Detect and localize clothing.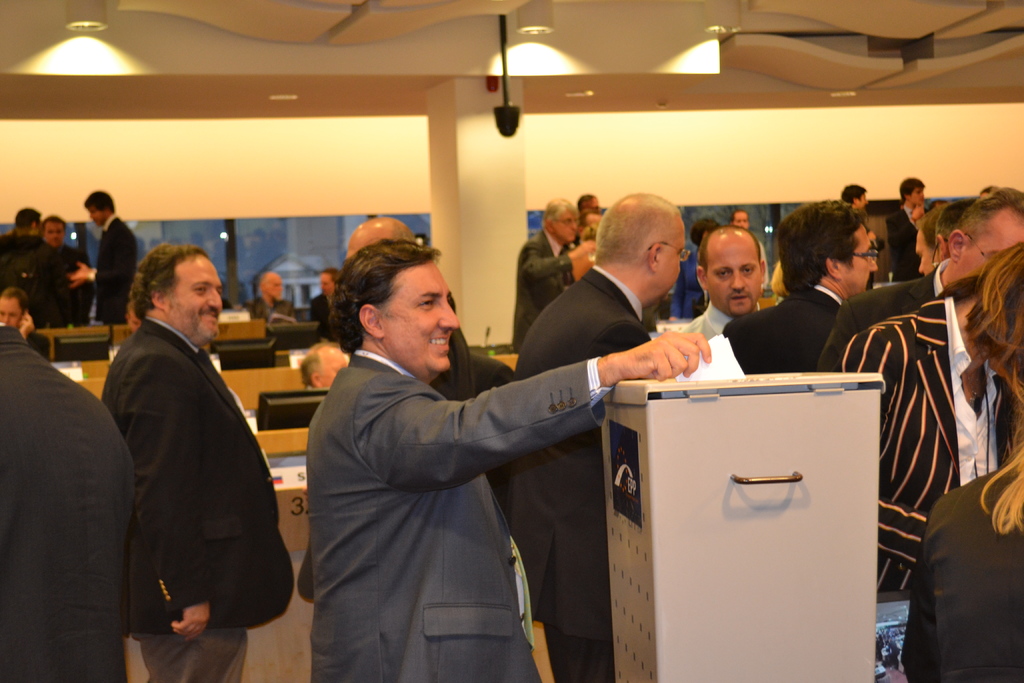
Localized at (left=808, top=251, right=952, bottom=374).
